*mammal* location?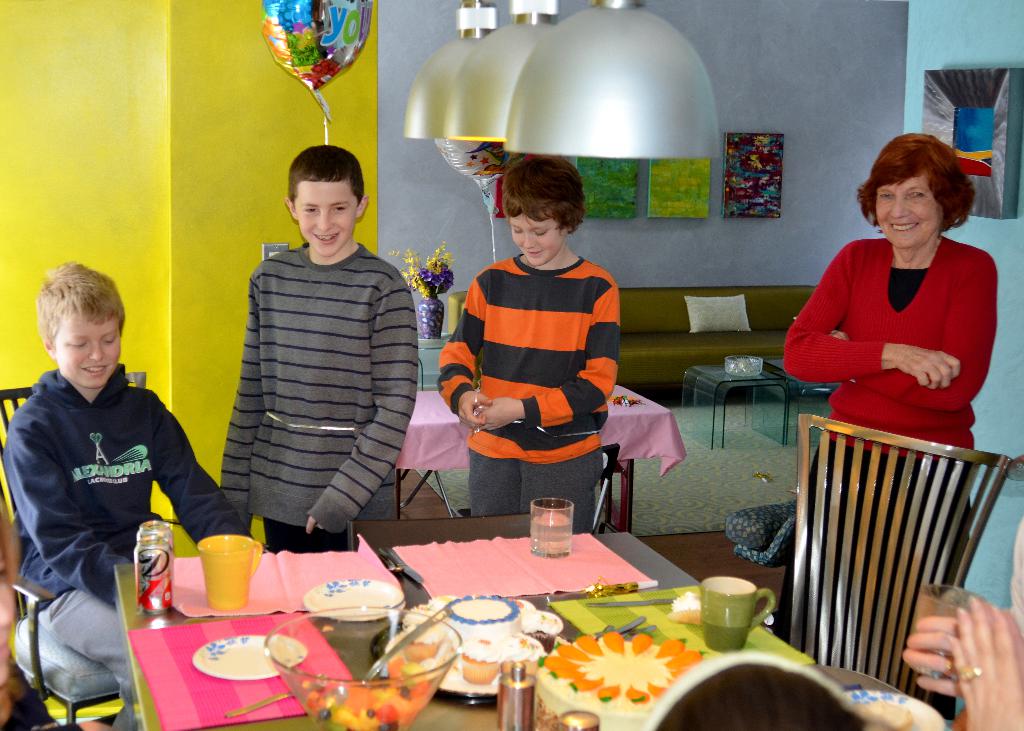
[left=215, top=144, right=416, bottom=550]
